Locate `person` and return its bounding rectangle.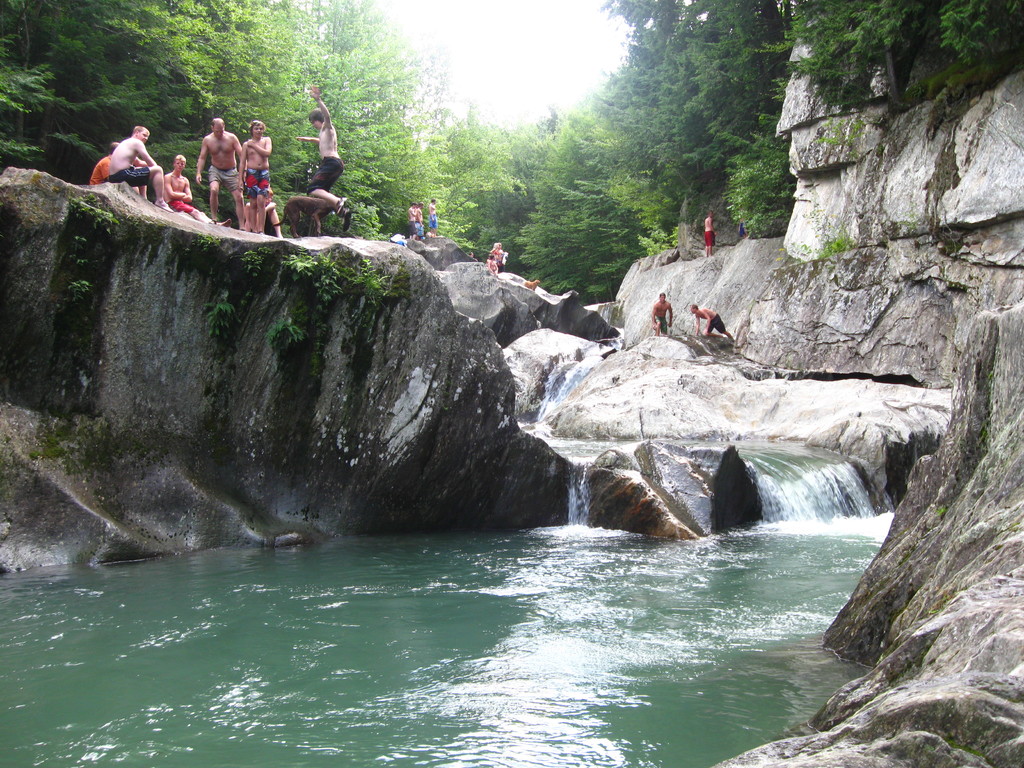
88 142 120 185.
